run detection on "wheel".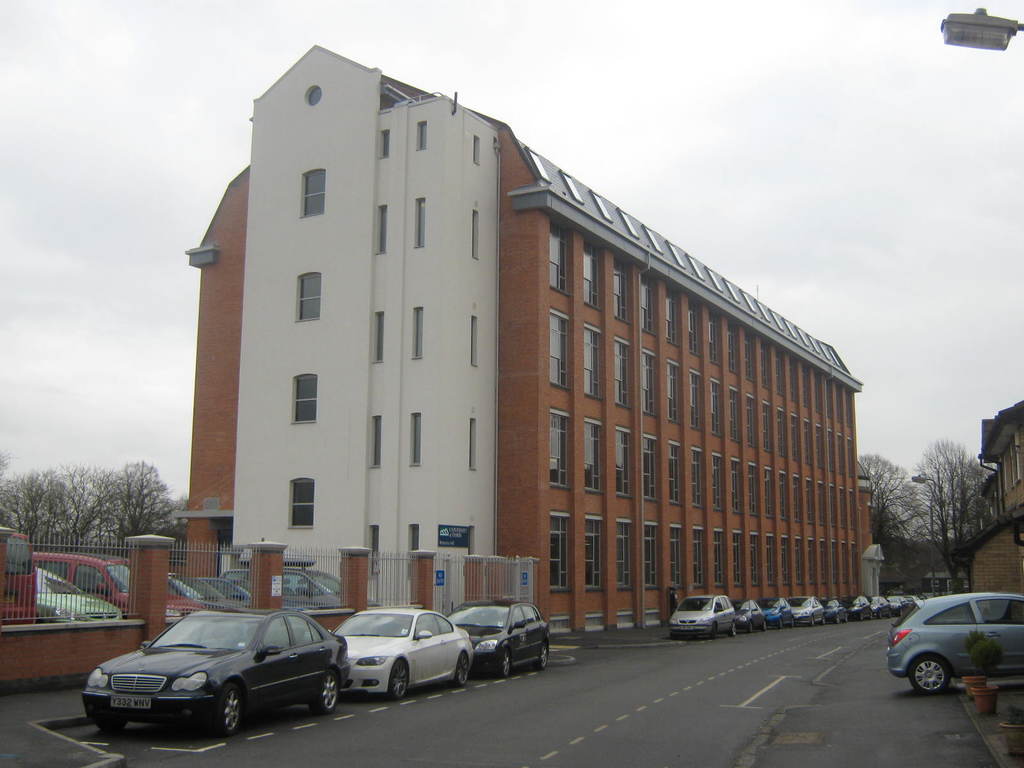
Result: select_region(837, 614, 842, 623).
